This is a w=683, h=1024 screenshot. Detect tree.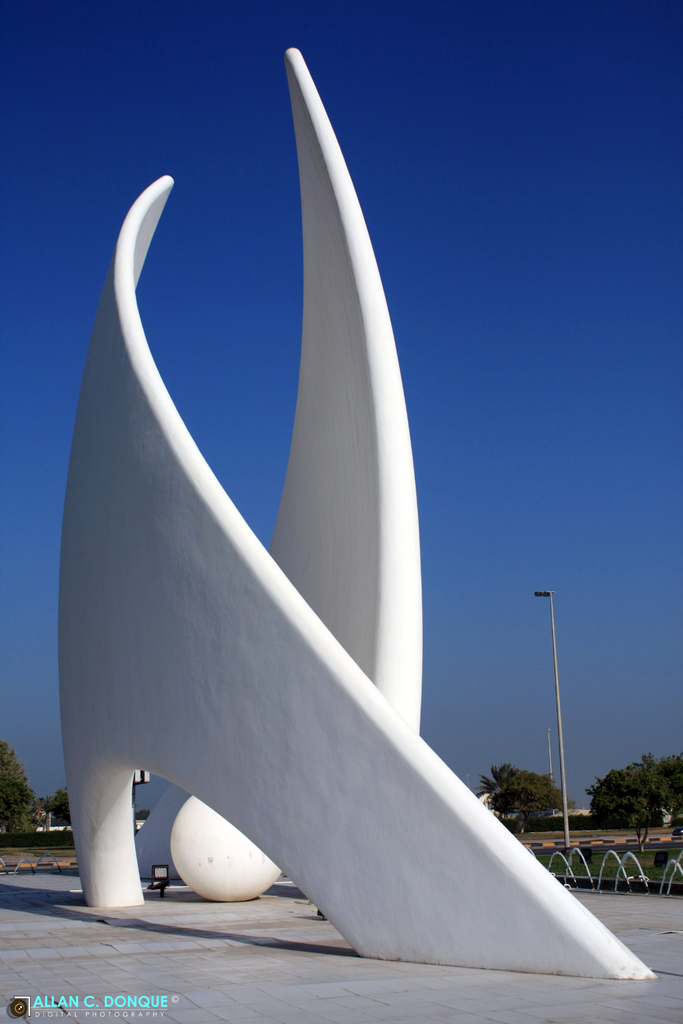
select_region(0, 741, 48, 837).
